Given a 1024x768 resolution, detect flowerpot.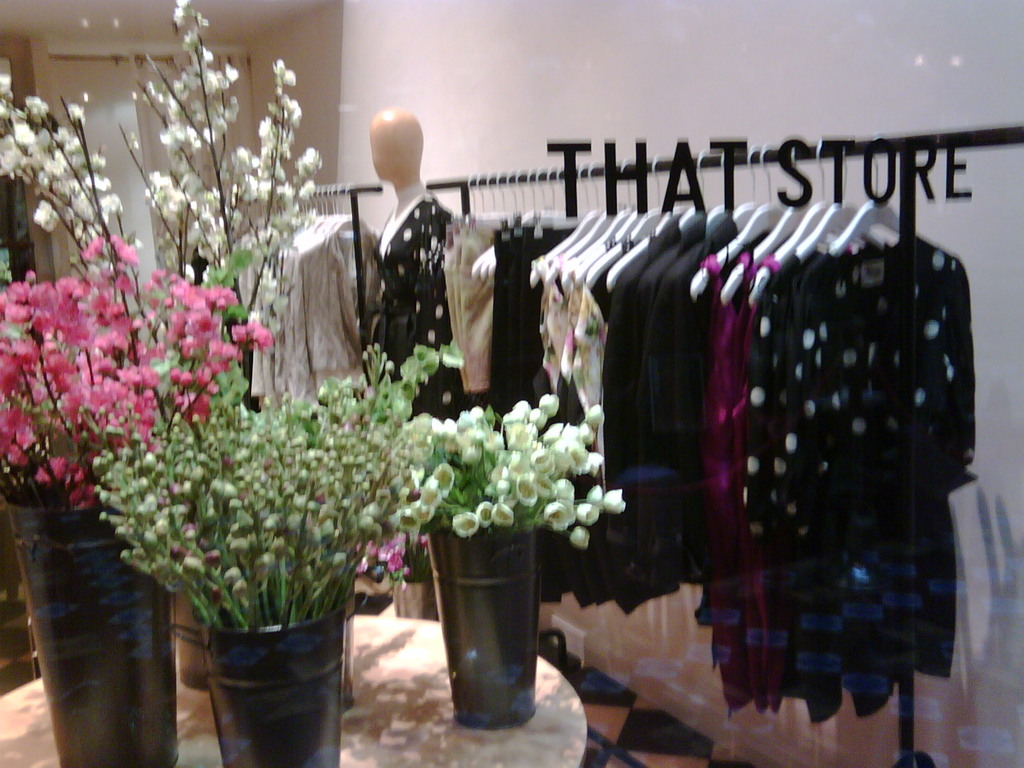
<region>424, 524, 541, 732</region>.
